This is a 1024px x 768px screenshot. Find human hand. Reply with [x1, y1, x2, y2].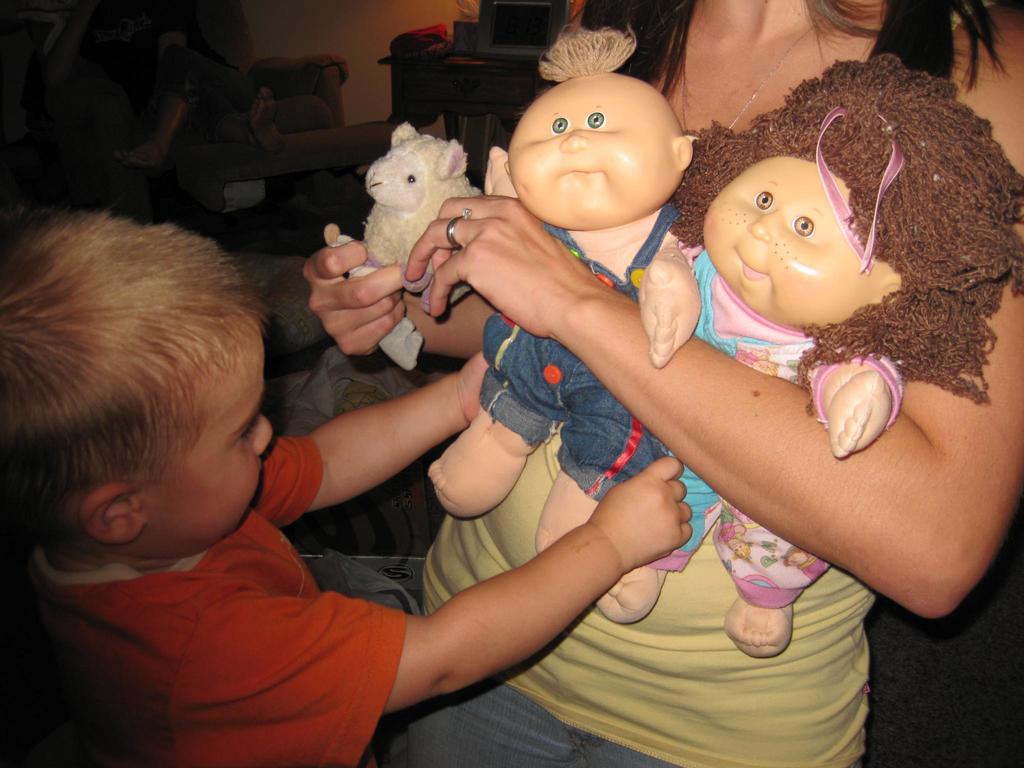
[403, 196, 597, 338].
